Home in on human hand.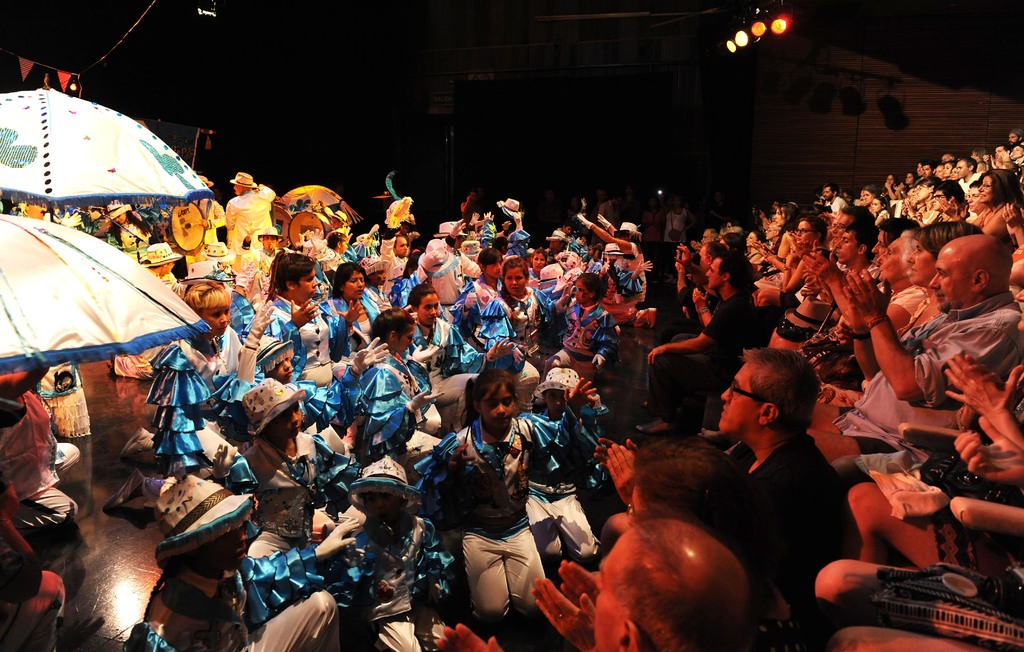
Homed in at <region>433, 619, 506, 651</region>.
